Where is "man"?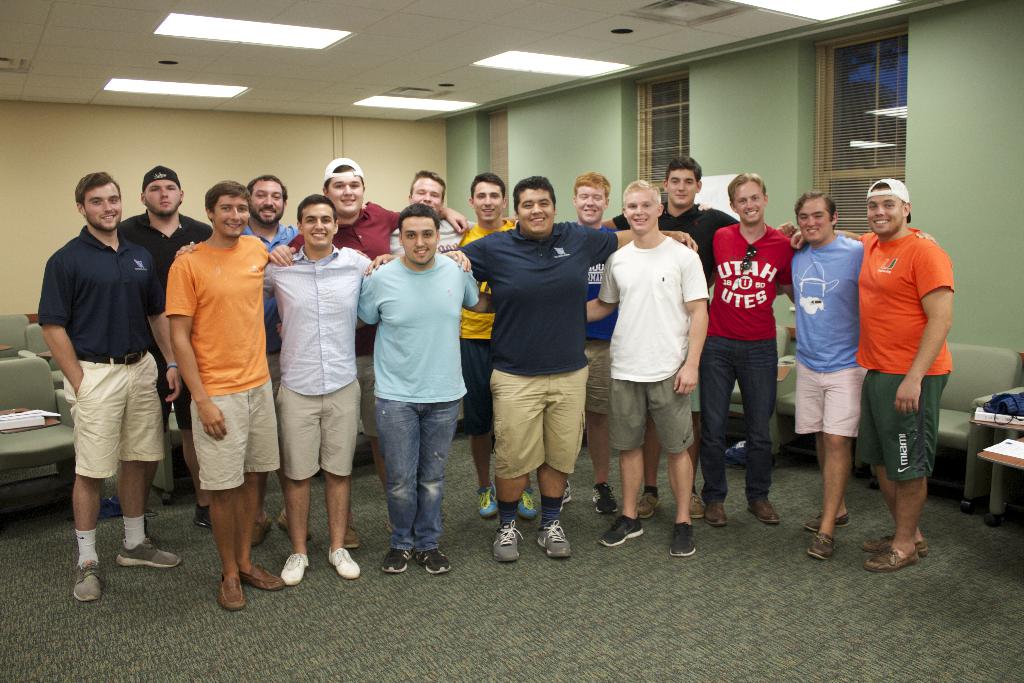
(left=36, top=158, right=168, bottom=607).
